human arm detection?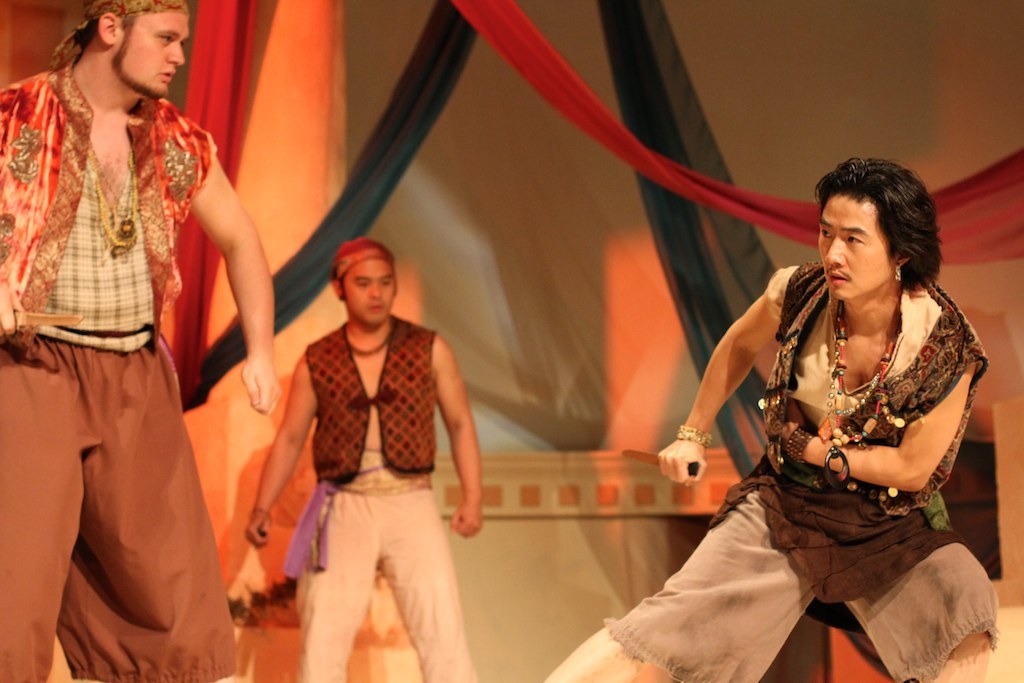
<region>0, 279, 27, 340</region>
